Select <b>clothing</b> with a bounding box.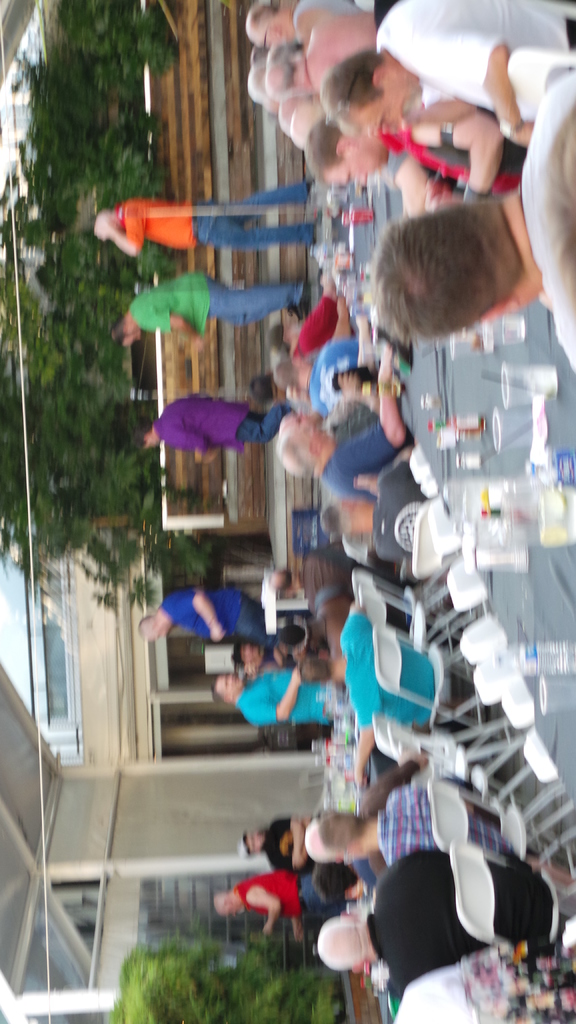
293:296:355:354.
